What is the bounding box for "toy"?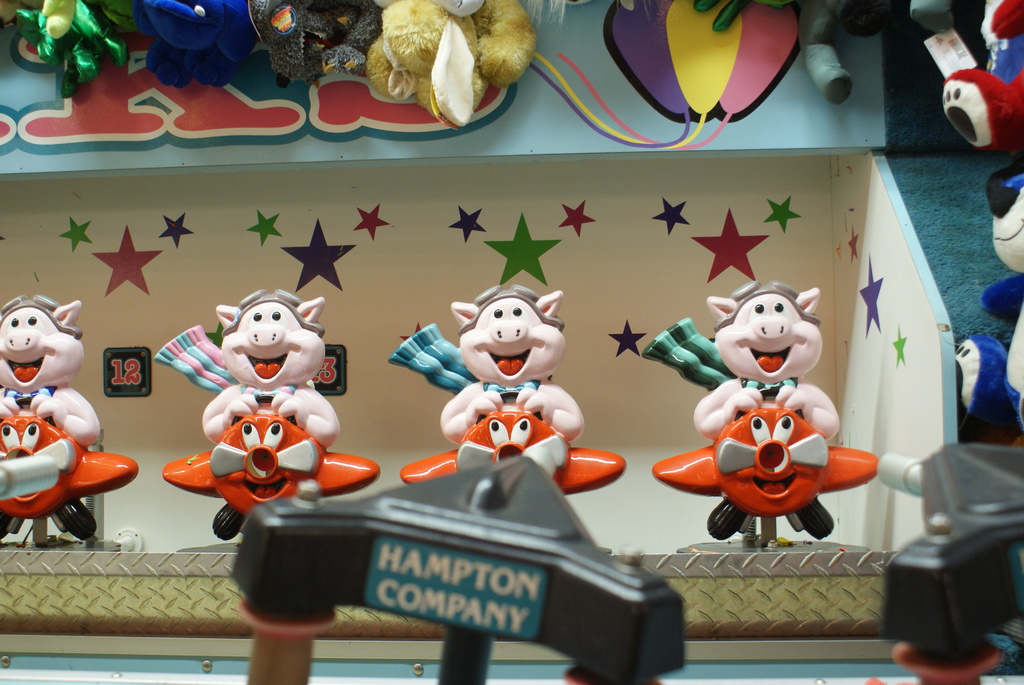
locate(138, 0, 257, 92).
